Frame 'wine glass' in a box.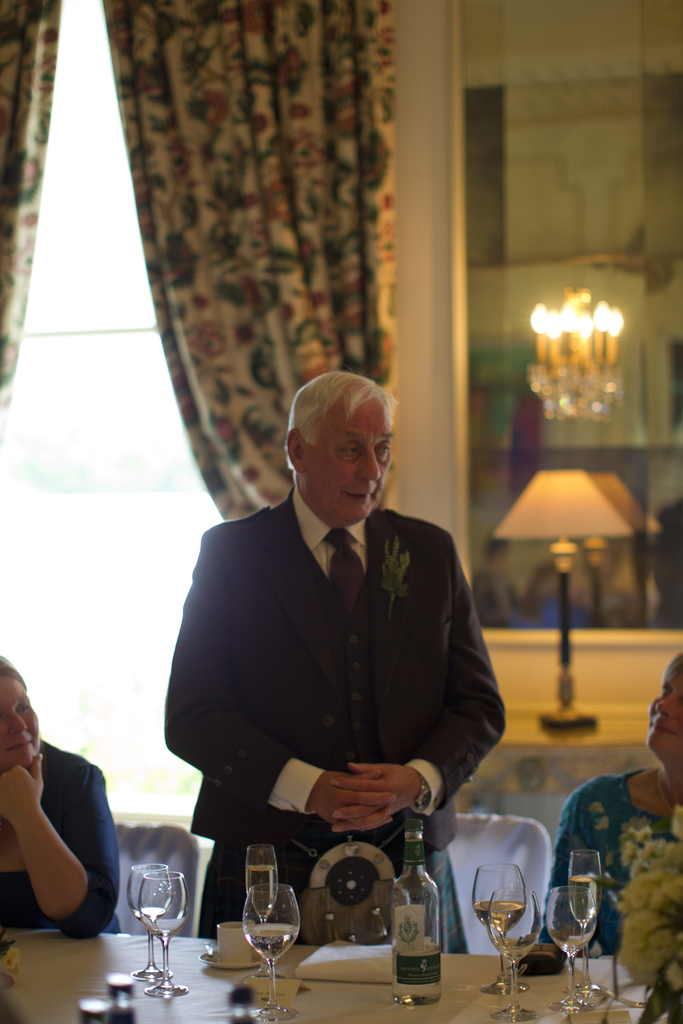
131, 862, 174, 974.
